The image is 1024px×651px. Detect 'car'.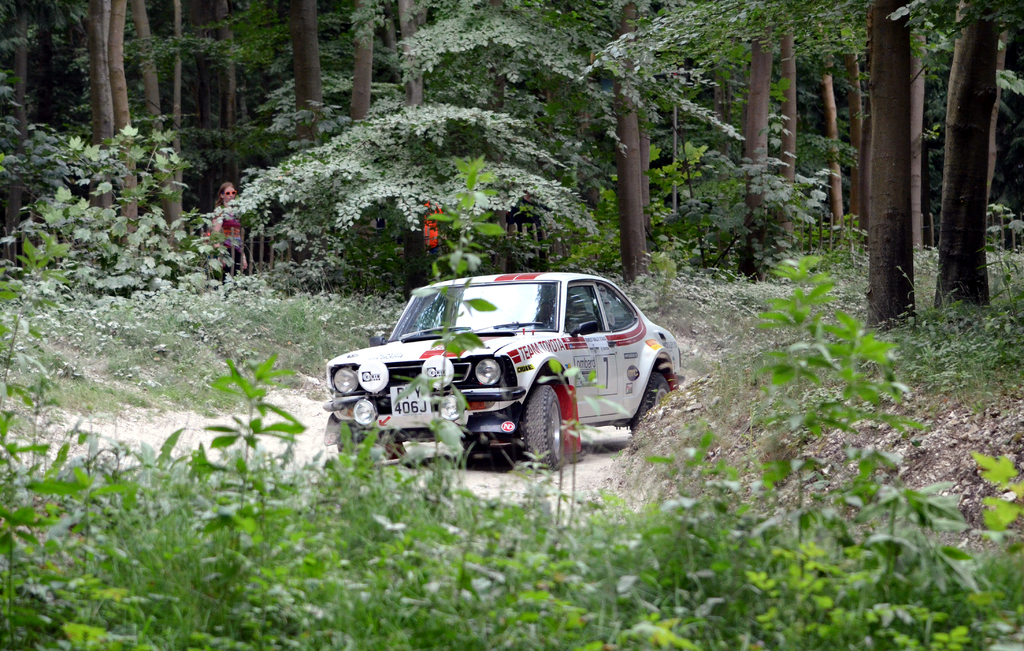
Detection: (321,260,687,486).
